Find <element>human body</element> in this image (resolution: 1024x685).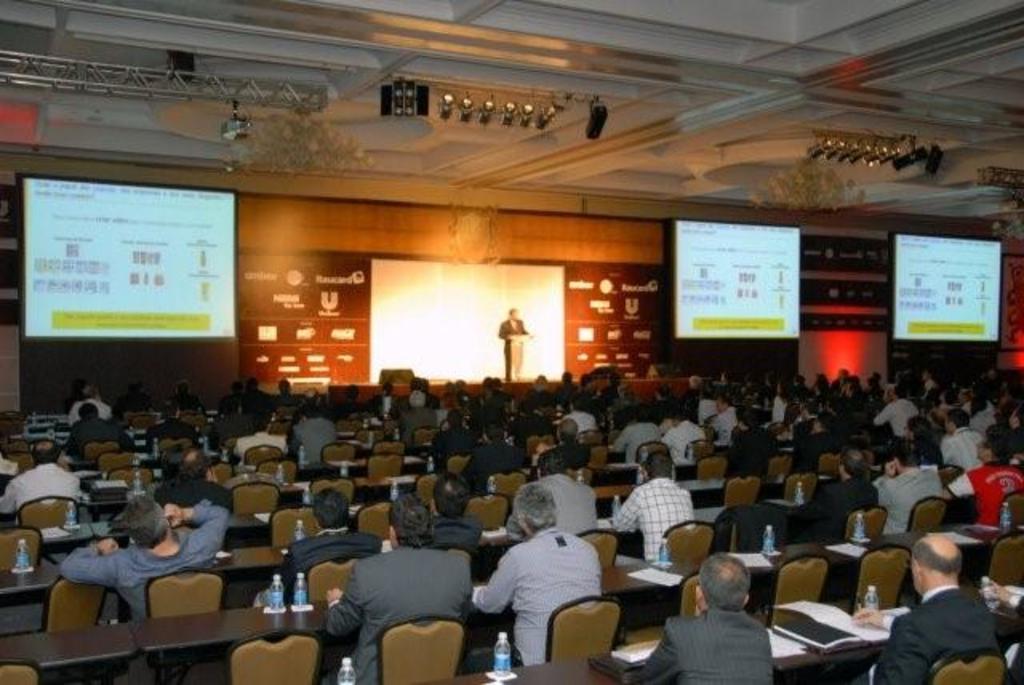
(left=438, top=378, right=458, bottom=408).
